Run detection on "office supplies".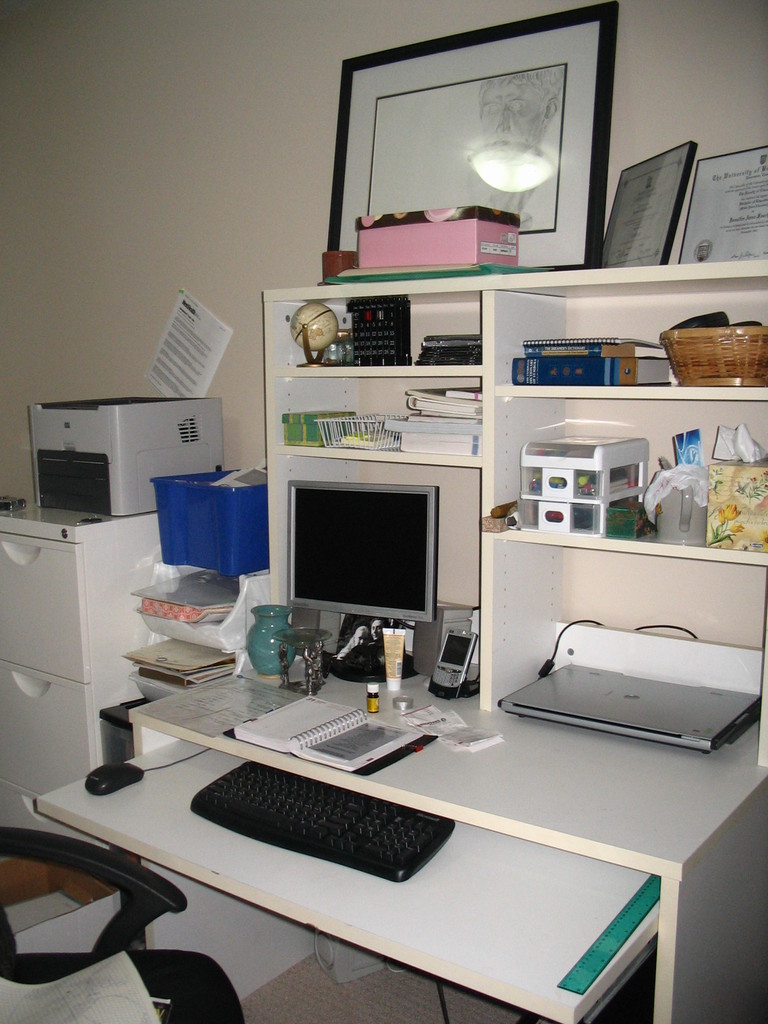
Result: bbox=[532, 346, 664, 379].
